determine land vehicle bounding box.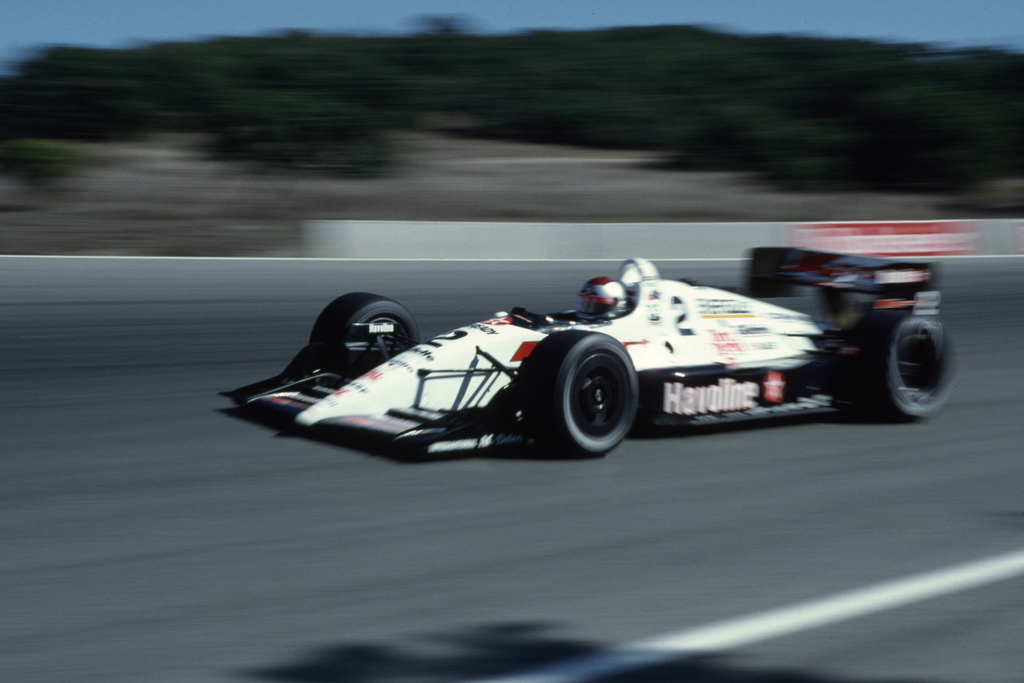
Determined: x1=392, y1=239, x2=957, y2=461.
